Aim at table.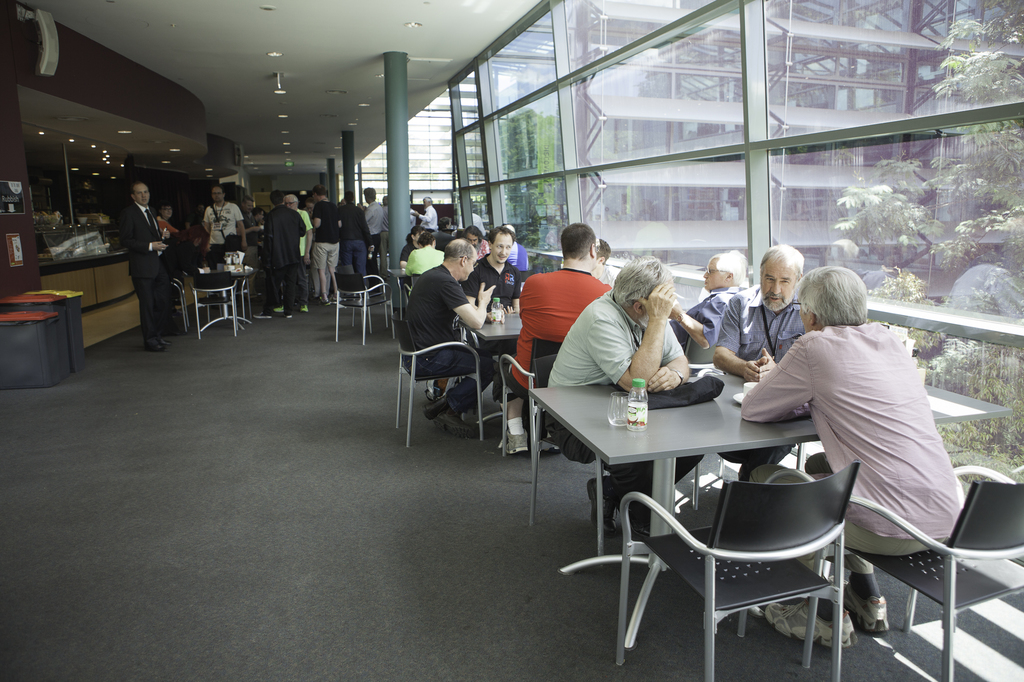
Aimed at <region>522, 322, 1016, 649</region>.
